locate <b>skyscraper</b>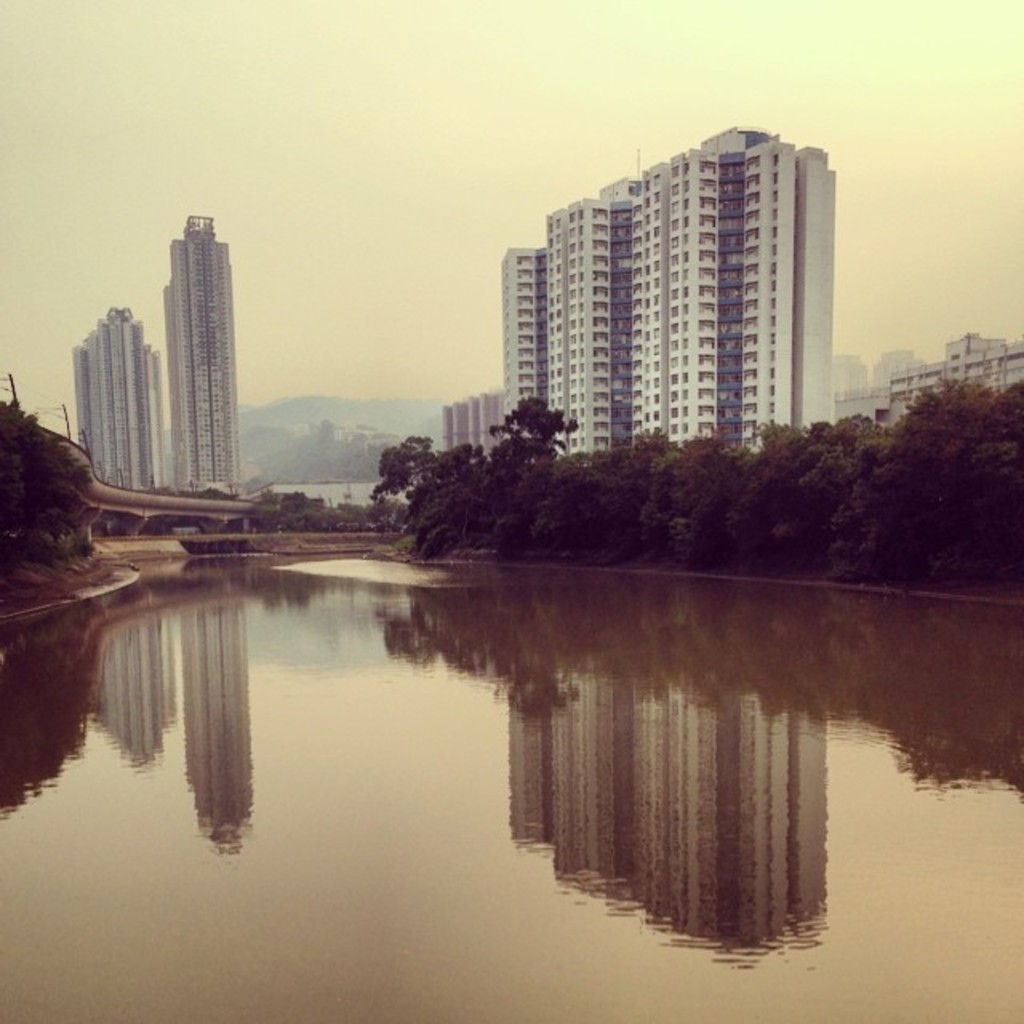
62 294 173 504
